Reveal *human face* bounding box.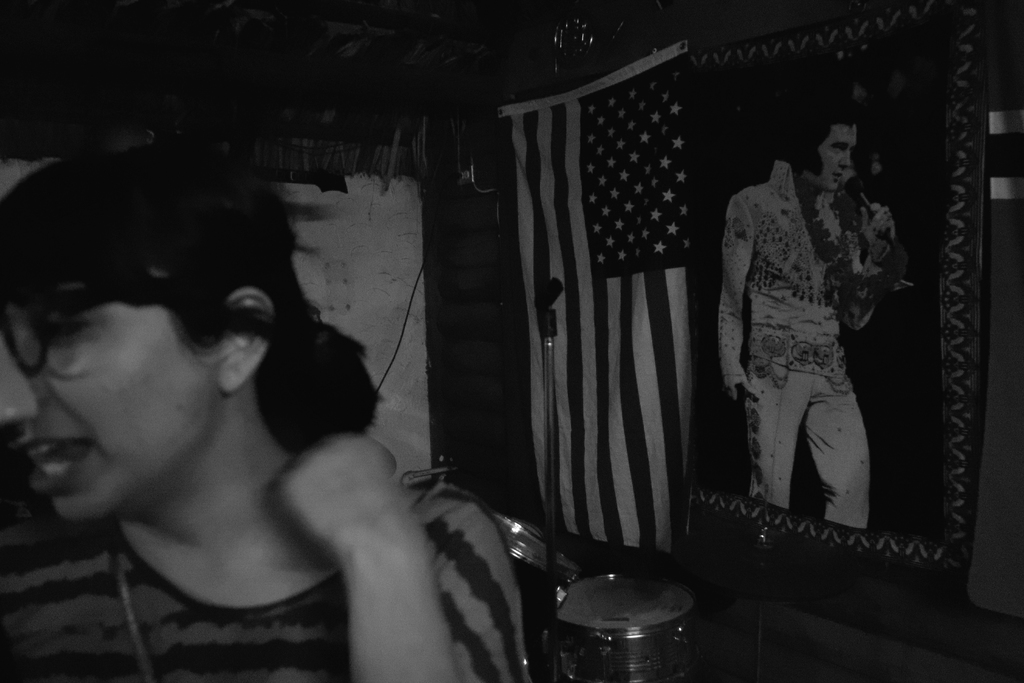
Revealed: x1=0 y1=268 x2=223 y2=525.
